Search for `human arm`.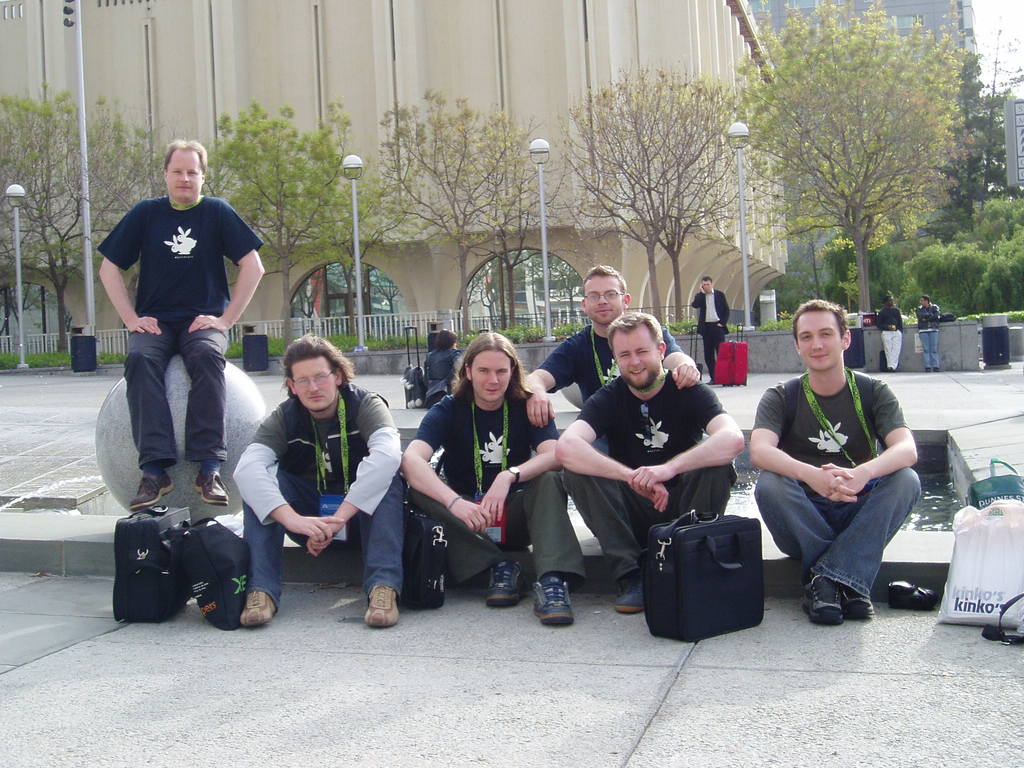
Found at l=628, t=382, r=747, b=497.
